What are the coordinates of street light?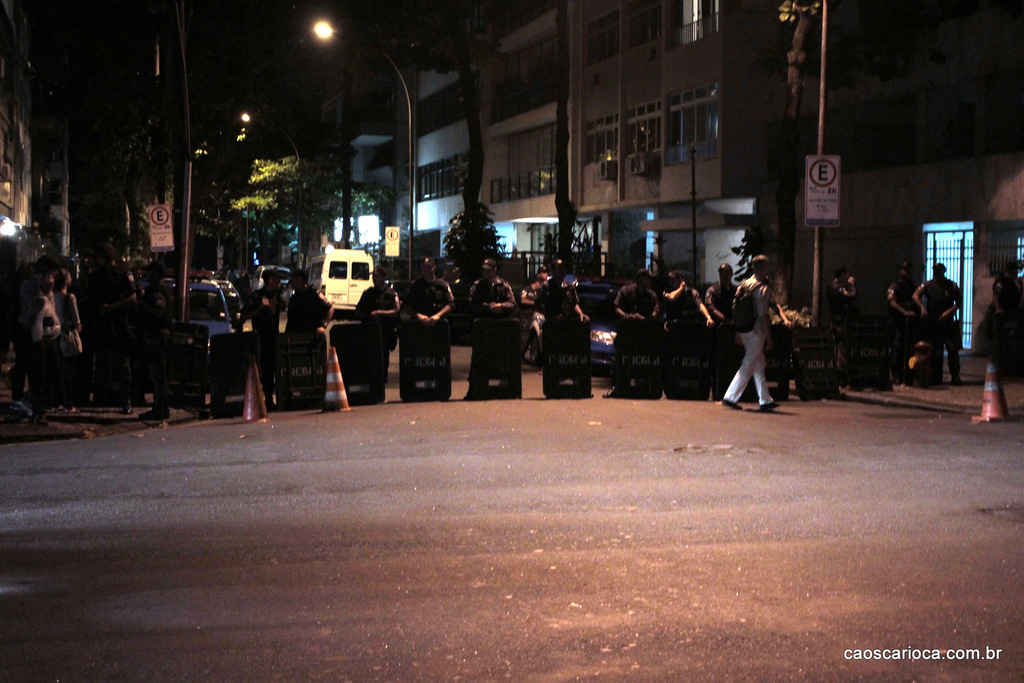
313,11,420,280.
